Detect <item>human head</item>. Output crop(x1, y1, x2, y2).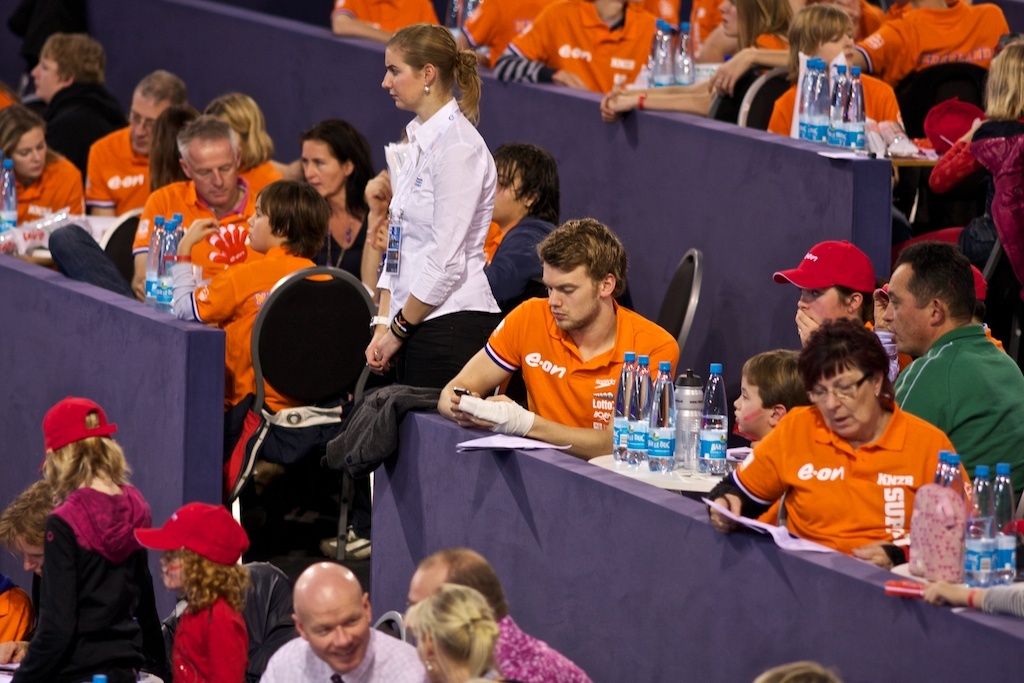
crop(754, 659, 845, 682).
